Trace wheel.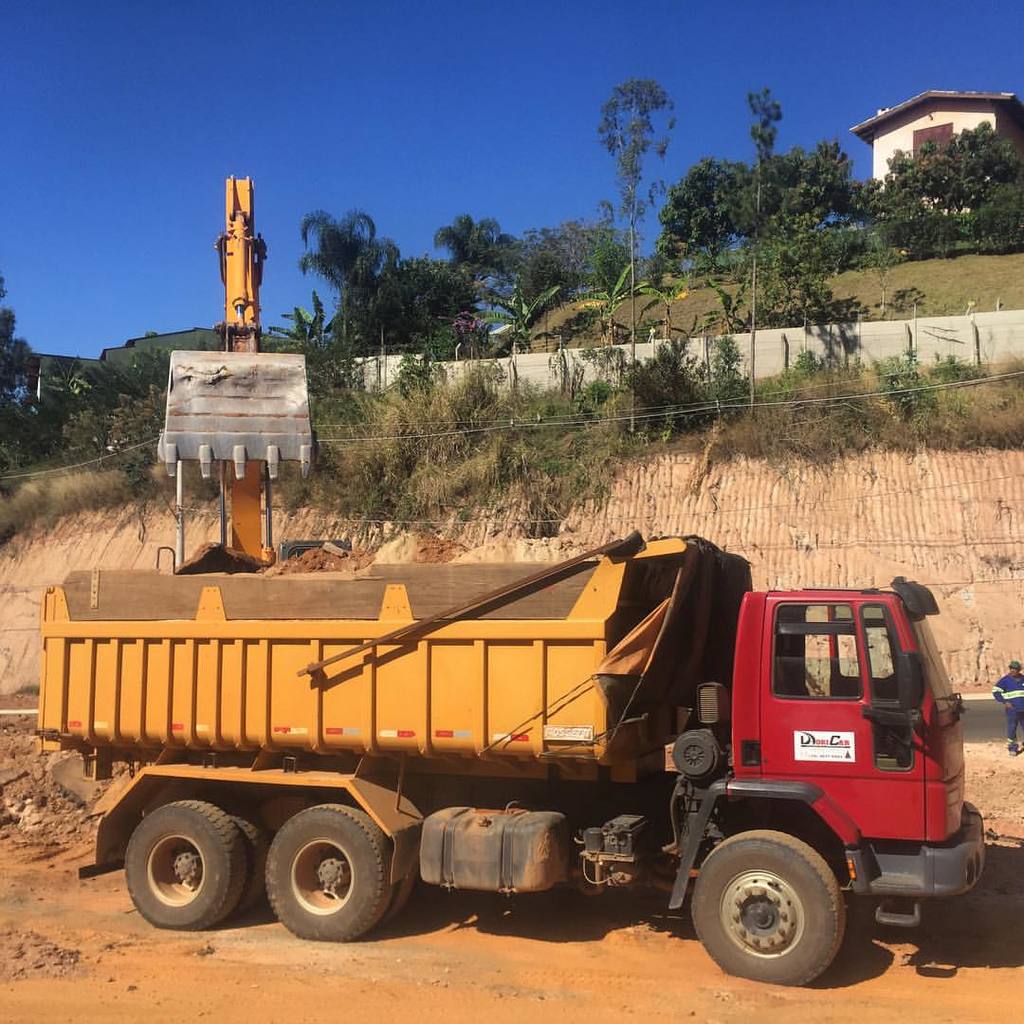
Traced to (x1=689, y1=832, x2=850, y2=989).
